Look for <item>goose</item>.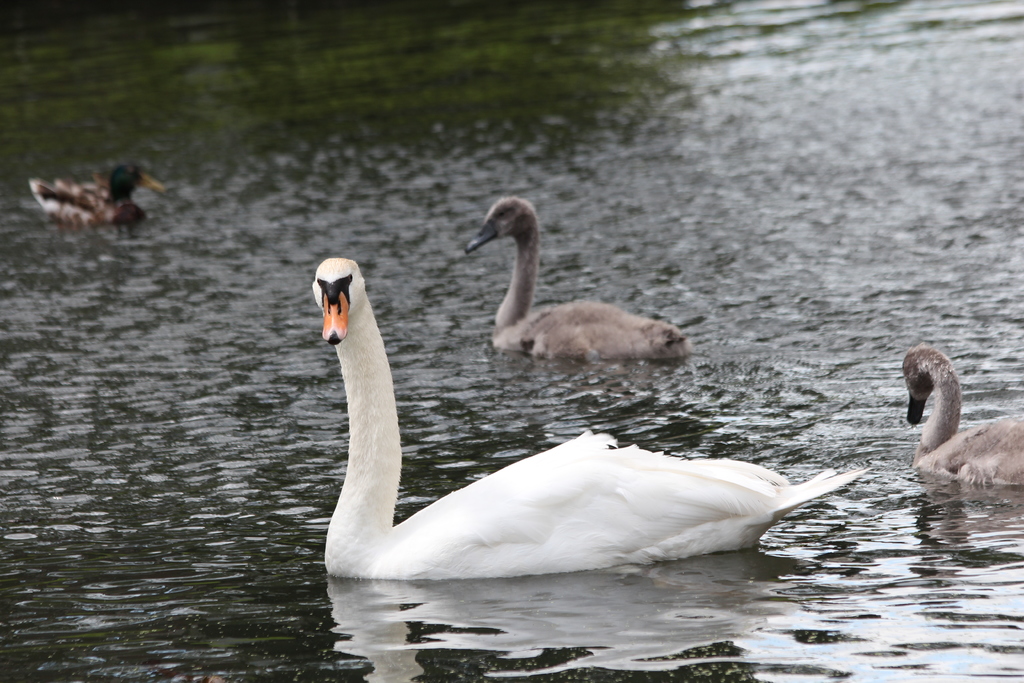
Found: locate(465, 201, 692, 357).
